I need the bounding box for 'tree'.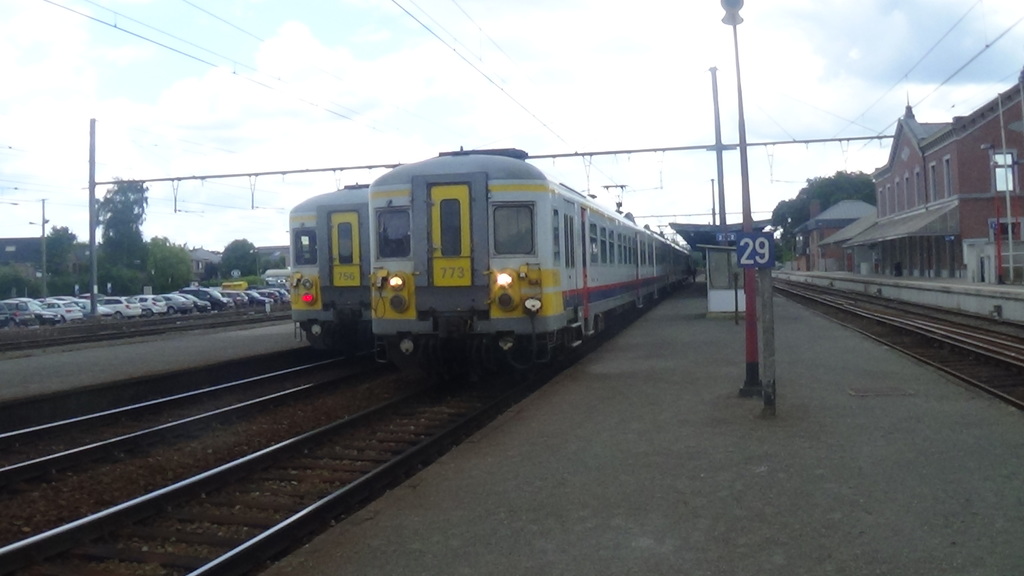
Here it is: {"x1": 141, "y1": 234, "x2": 194, "y2": 289}.
